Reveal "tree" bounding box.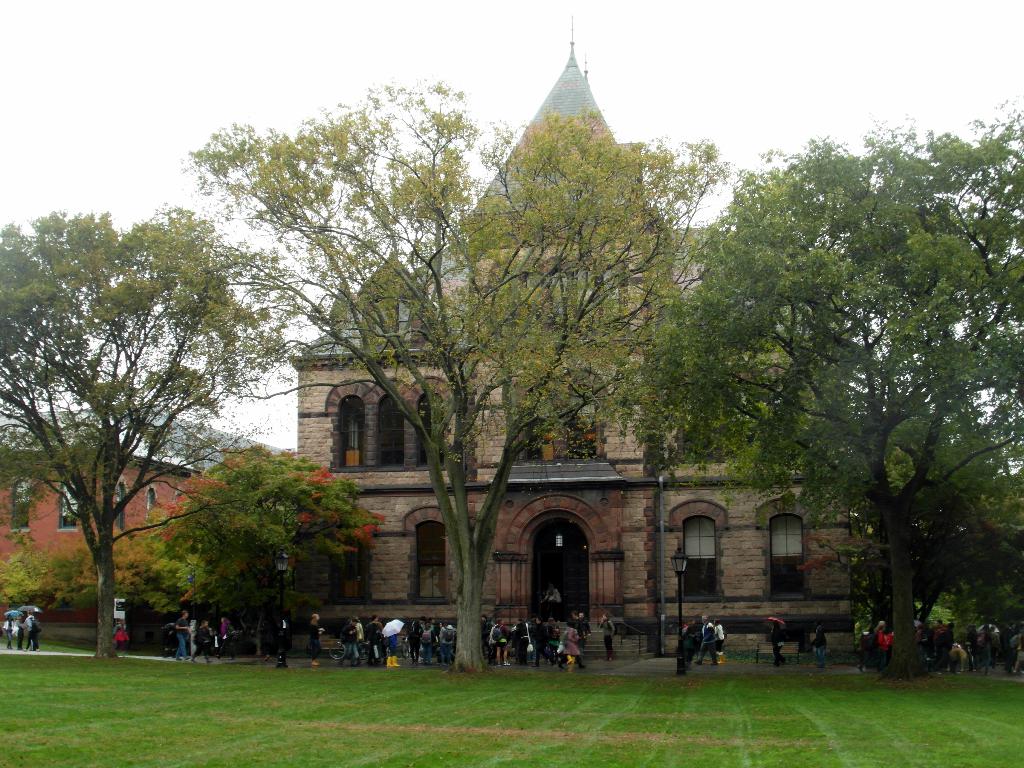
Revealed: bbox(46, 527, 158, 644).
